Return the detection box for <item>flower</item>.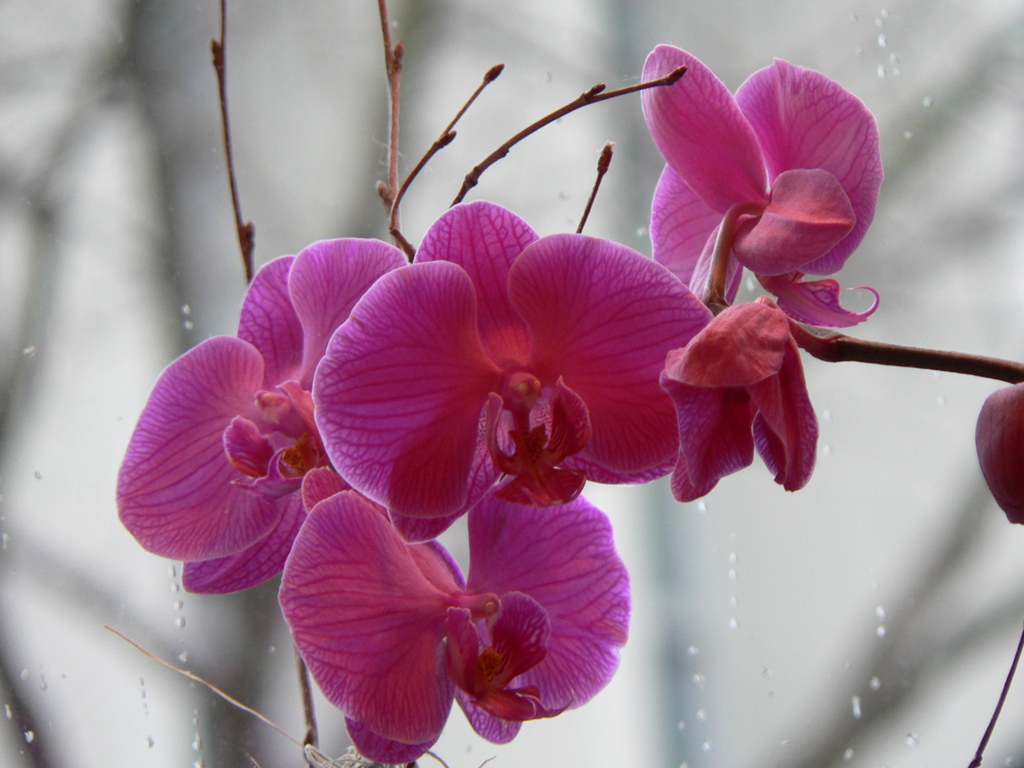
{"x1": 88, "y1": 224, "x2": 493, "y2": 591}.
